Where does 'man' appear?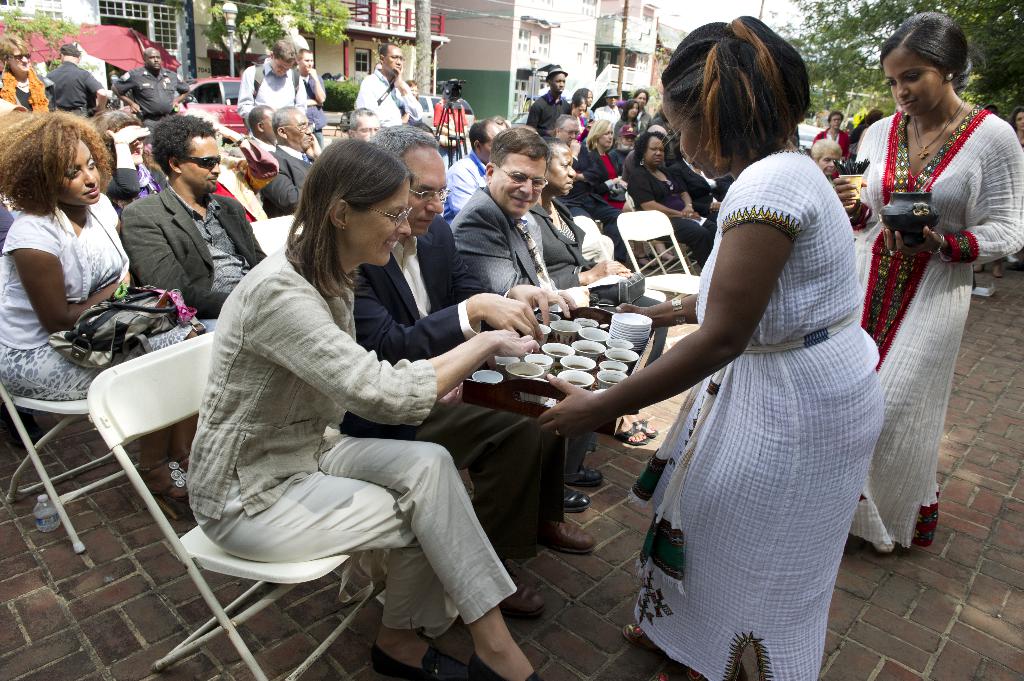
Appears at <region>119, 118, 264, 317</region>.
